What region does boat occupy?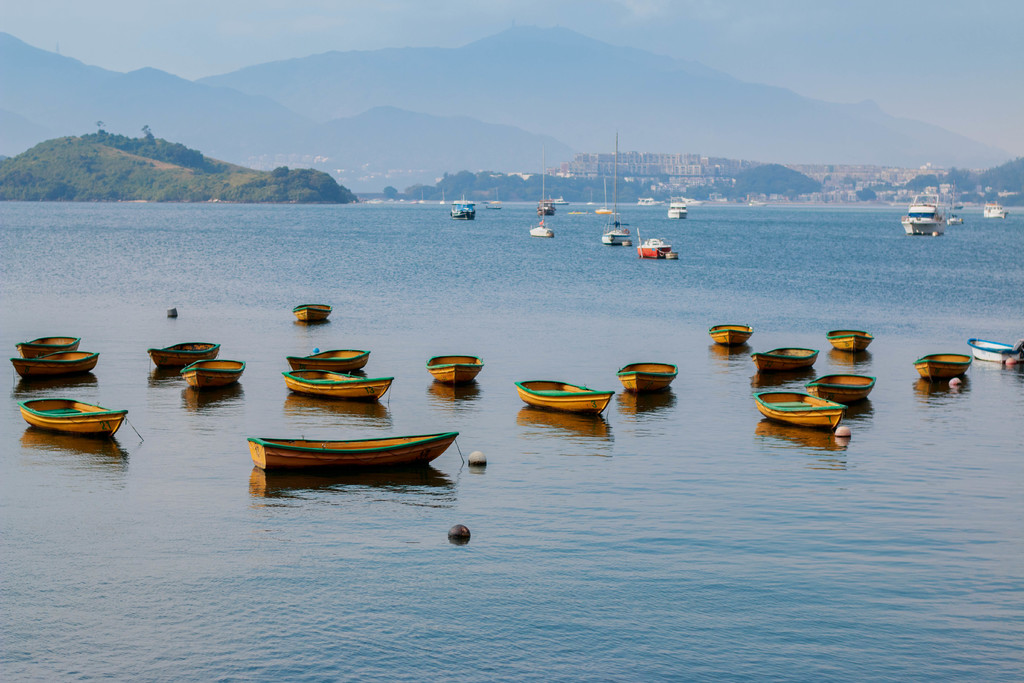
x1=292, y1=302, x2=329, y2=324.
